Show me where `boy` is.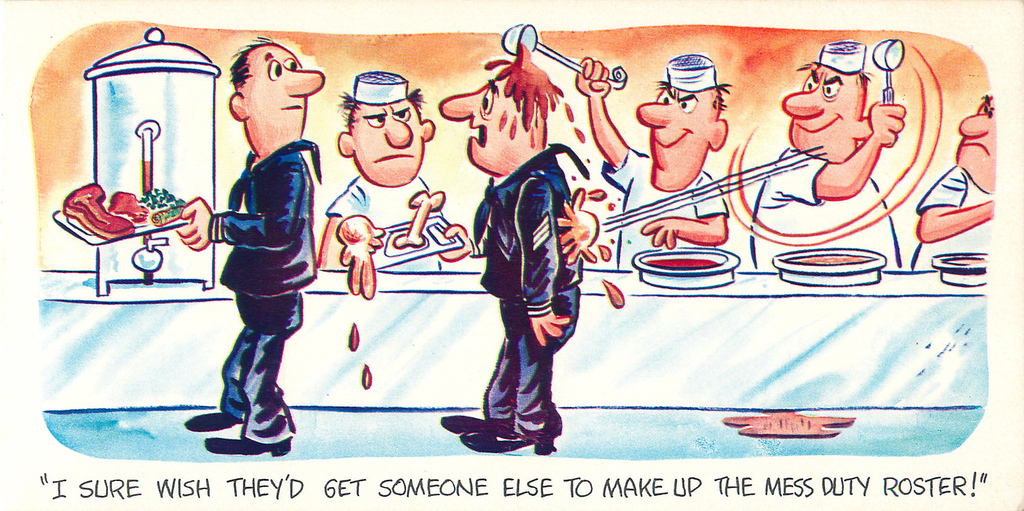
`boy` is at 571,51,722,267.
